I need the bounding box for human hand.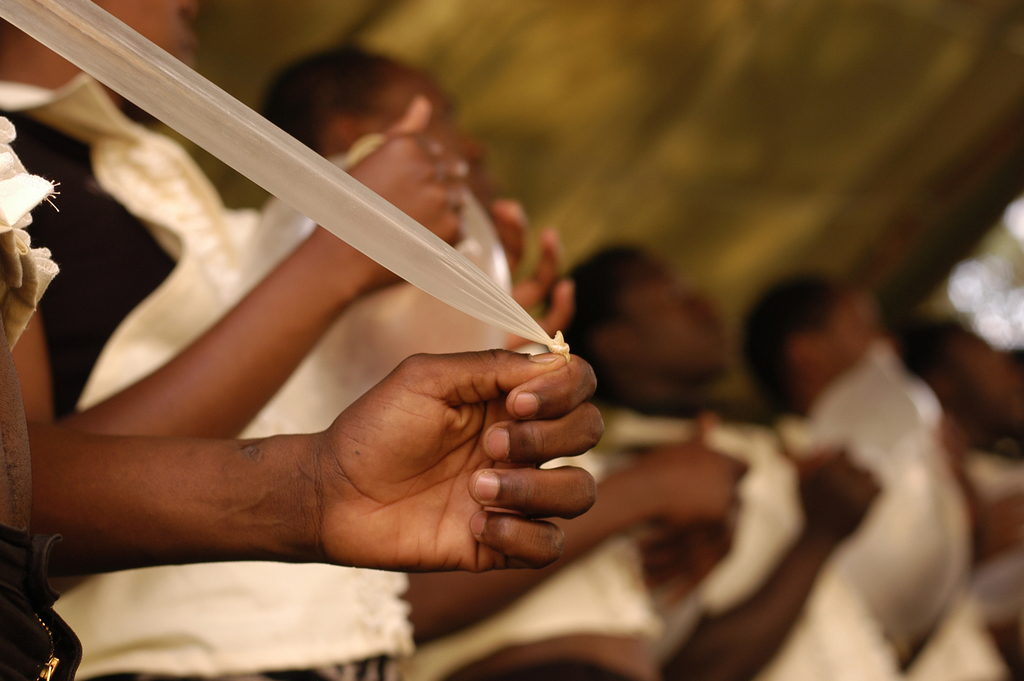
Here it is: select_region(315, 341, 595, 572).
